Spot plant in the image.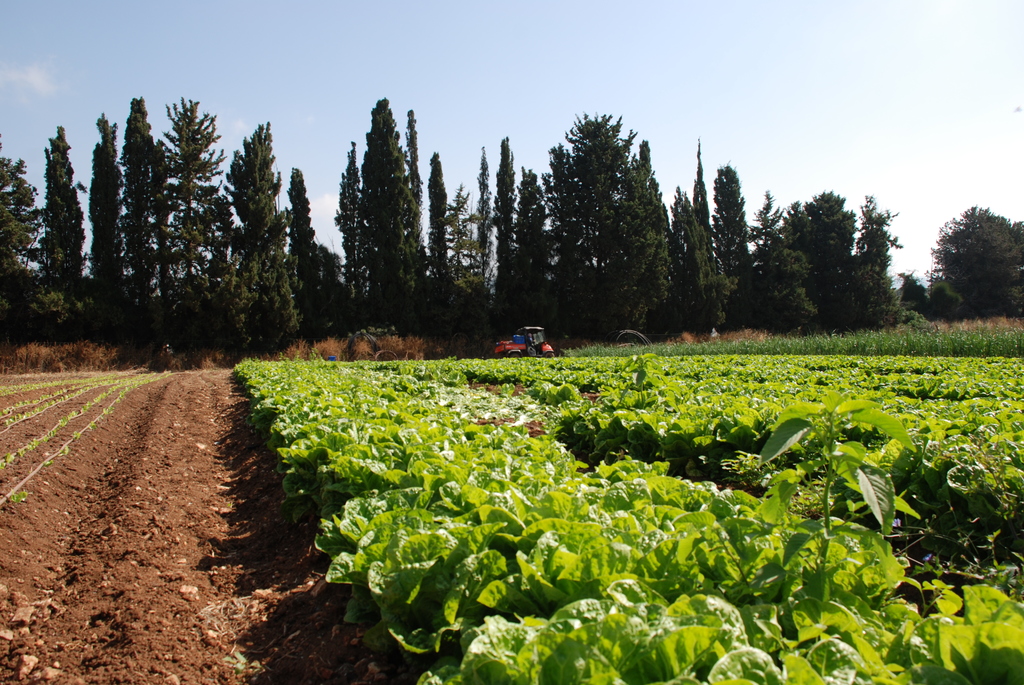
plant found at (0,356,149,441).
